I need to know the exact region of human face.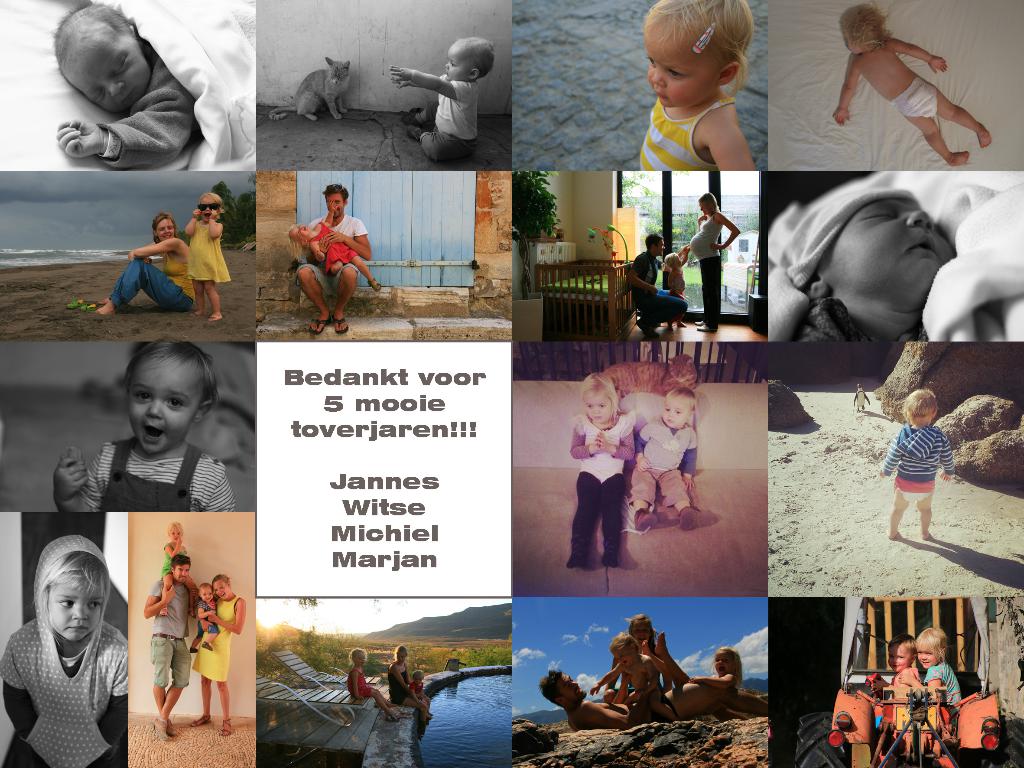
Region: l=63, t=26, r=154, b=117.
